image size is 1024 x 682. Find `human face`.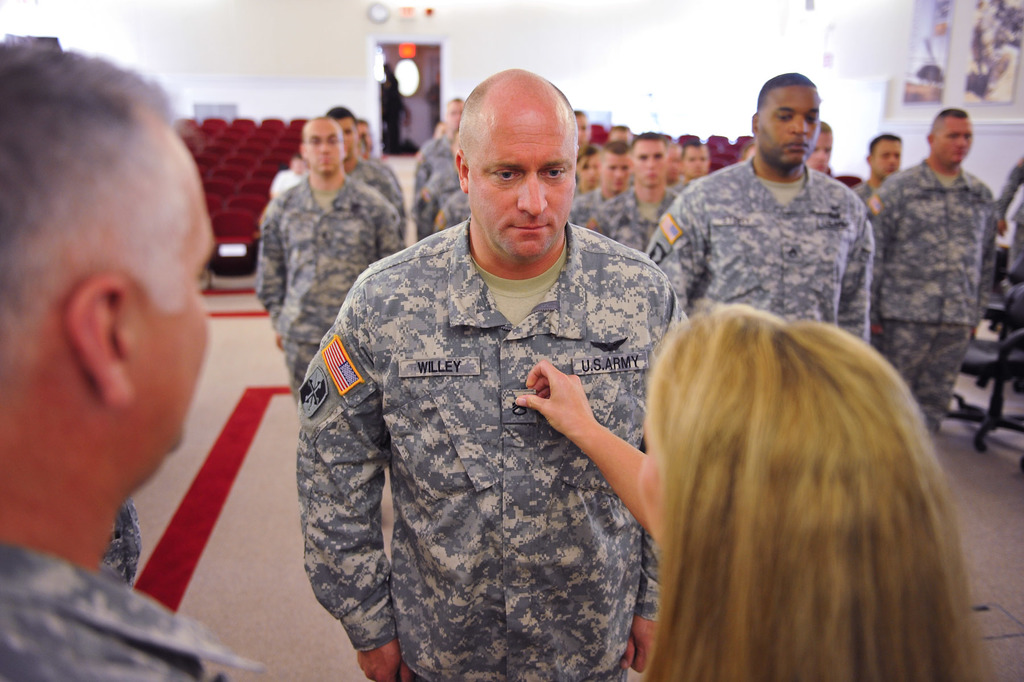
rect(671, 138, 685, 184).
